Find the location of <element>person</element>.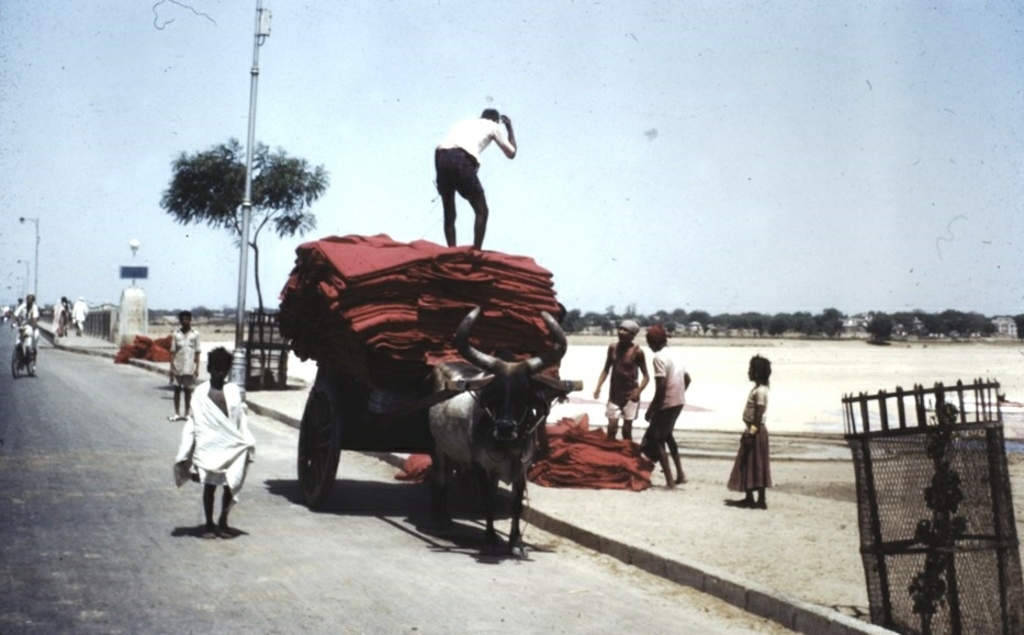
Location: box(727, 358, 779, 507).
